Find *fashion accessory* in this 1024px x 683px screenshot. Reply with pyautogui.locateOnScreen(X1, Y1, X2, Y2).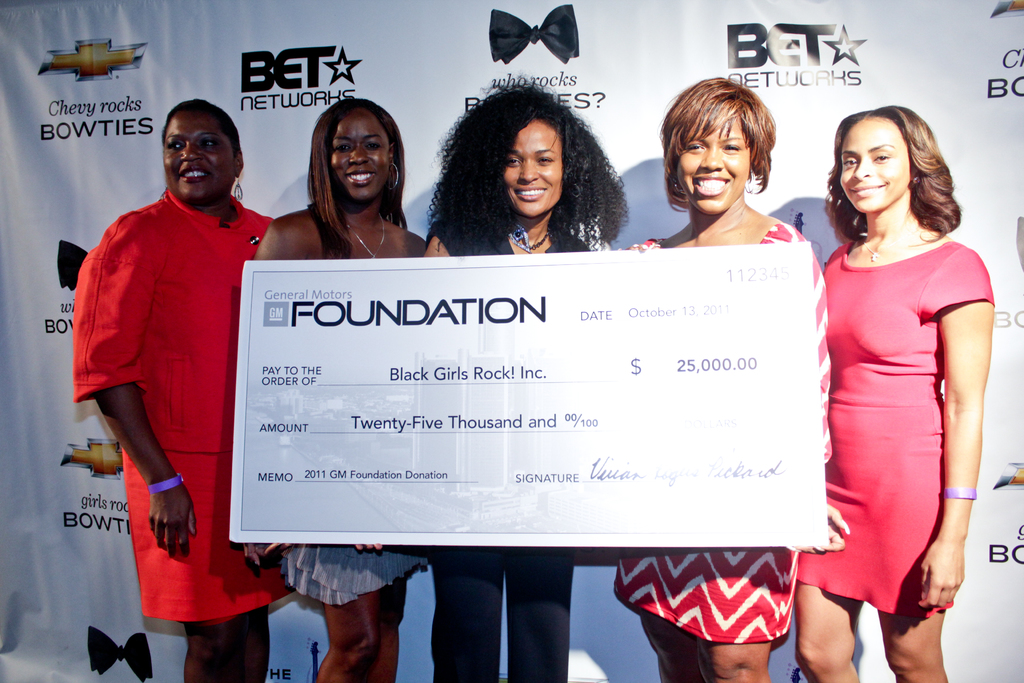
pyautogui.locateOnScreen(148, 472, 182, 493).
